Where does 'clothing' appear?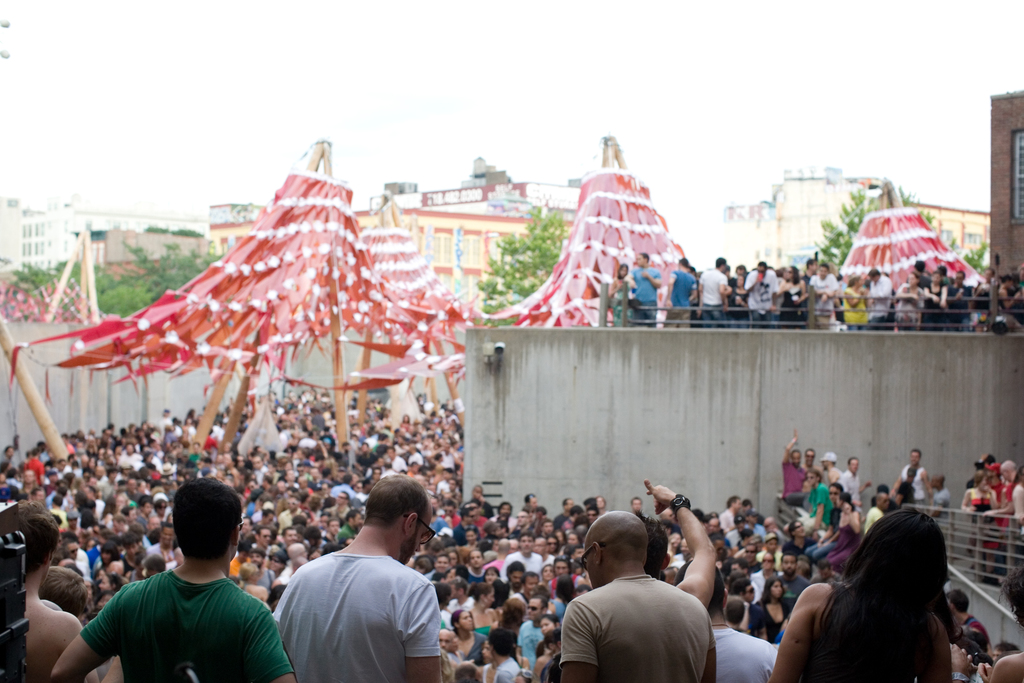
Appears at rect(671, 268, 701, 336).
